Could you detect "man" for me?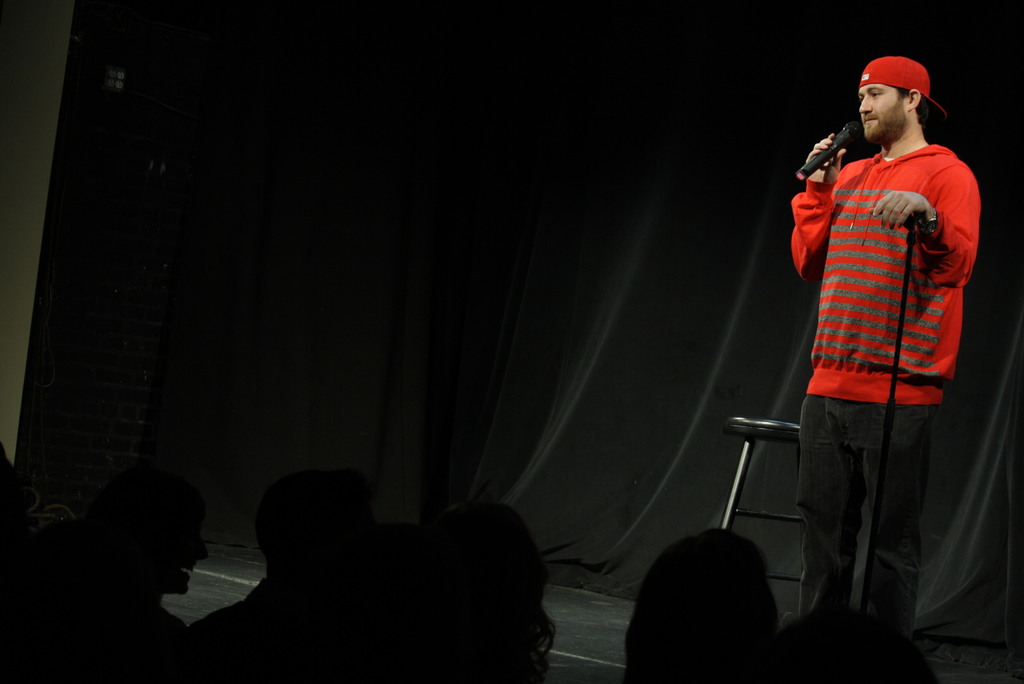
Detection result: region(766, 38, 989, 647).
